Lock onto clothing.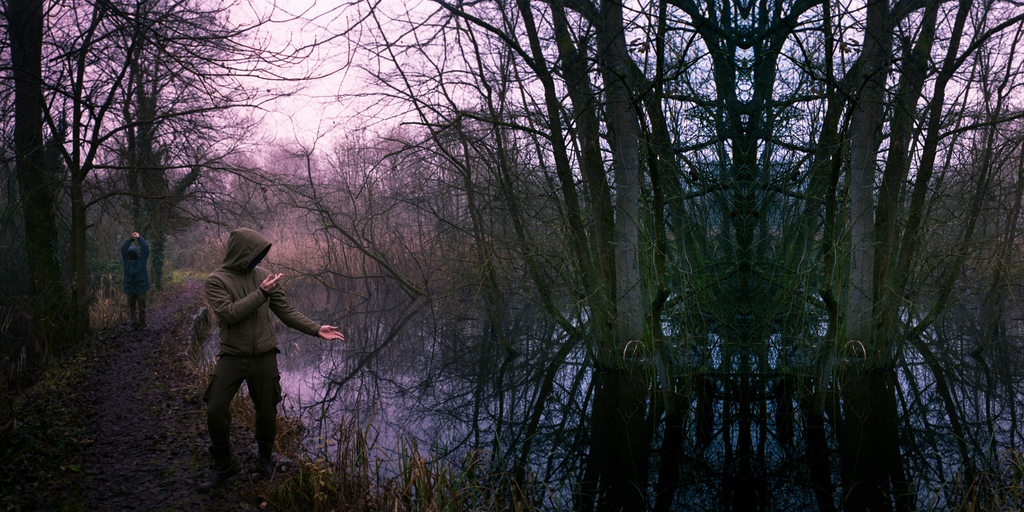
Locked: BBox(182, 221, 312, 452).
